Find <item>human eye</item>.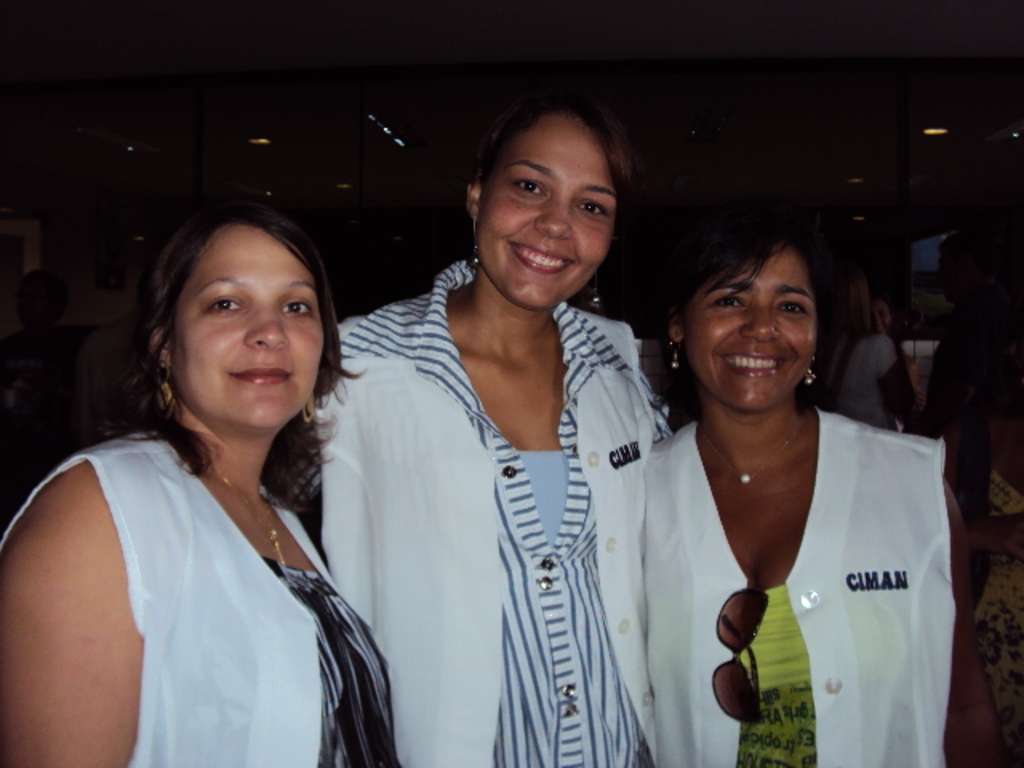
(573, 197, 610, 229).
